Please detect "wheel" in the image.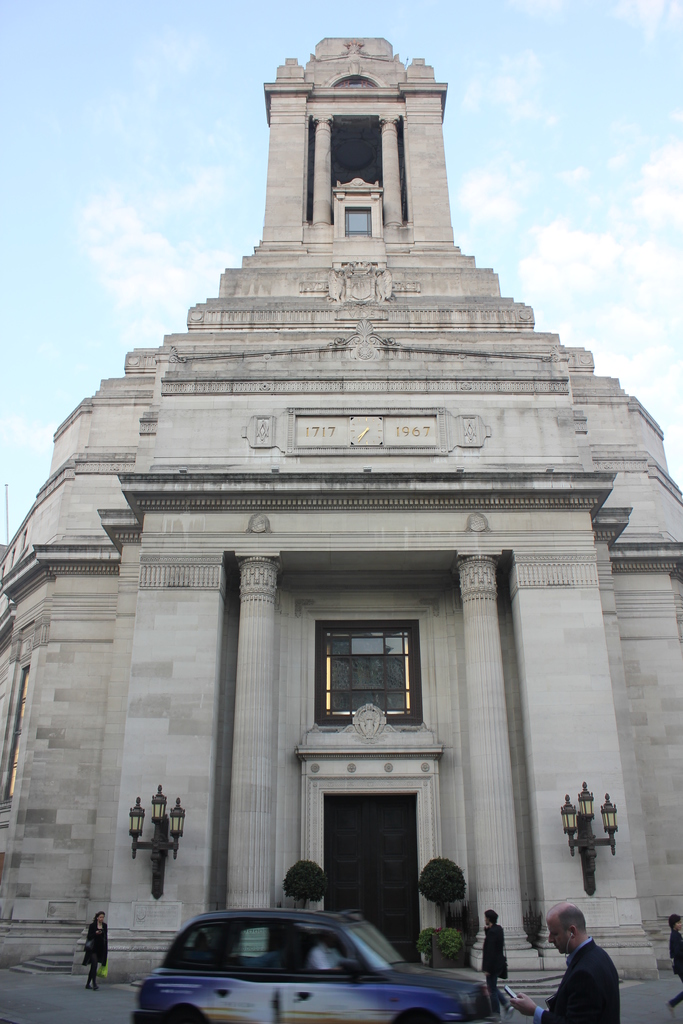
bbox=[387, 1011, 445, 1023].
